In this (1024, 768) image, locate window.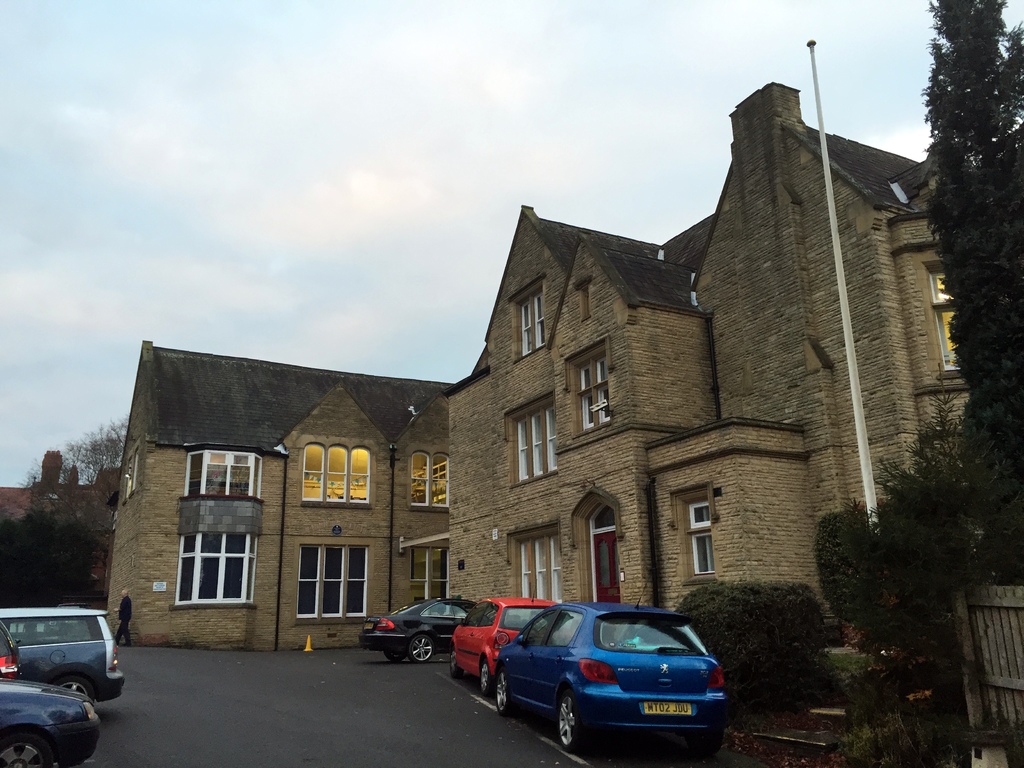
Bounding box: 297:546:320:620.
